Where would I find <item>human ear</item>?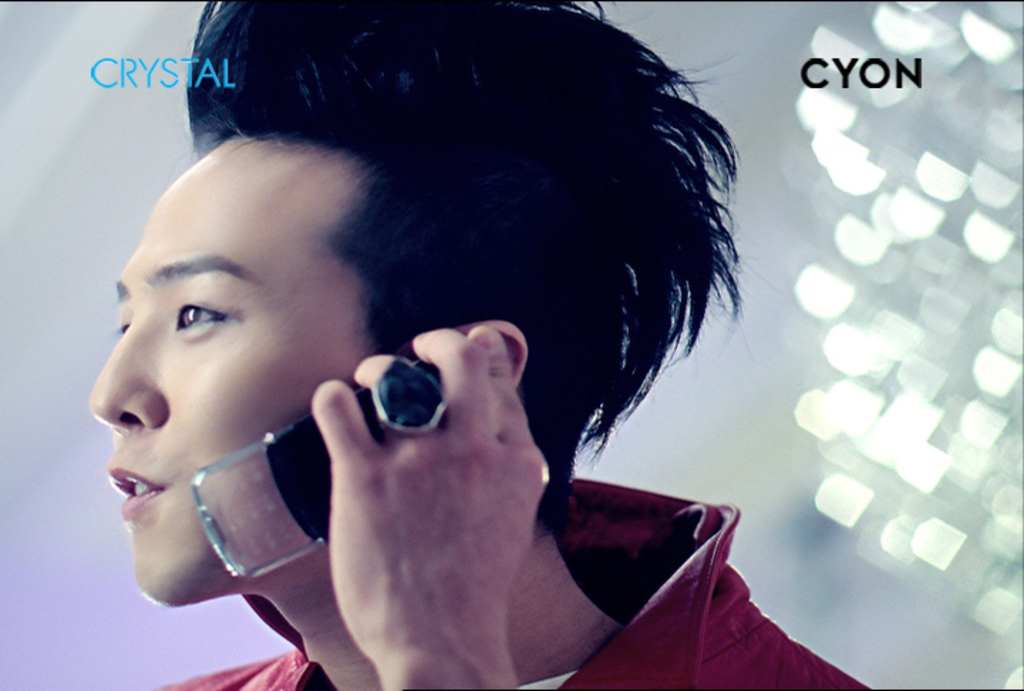
At box(455, 318, 525, 387).
